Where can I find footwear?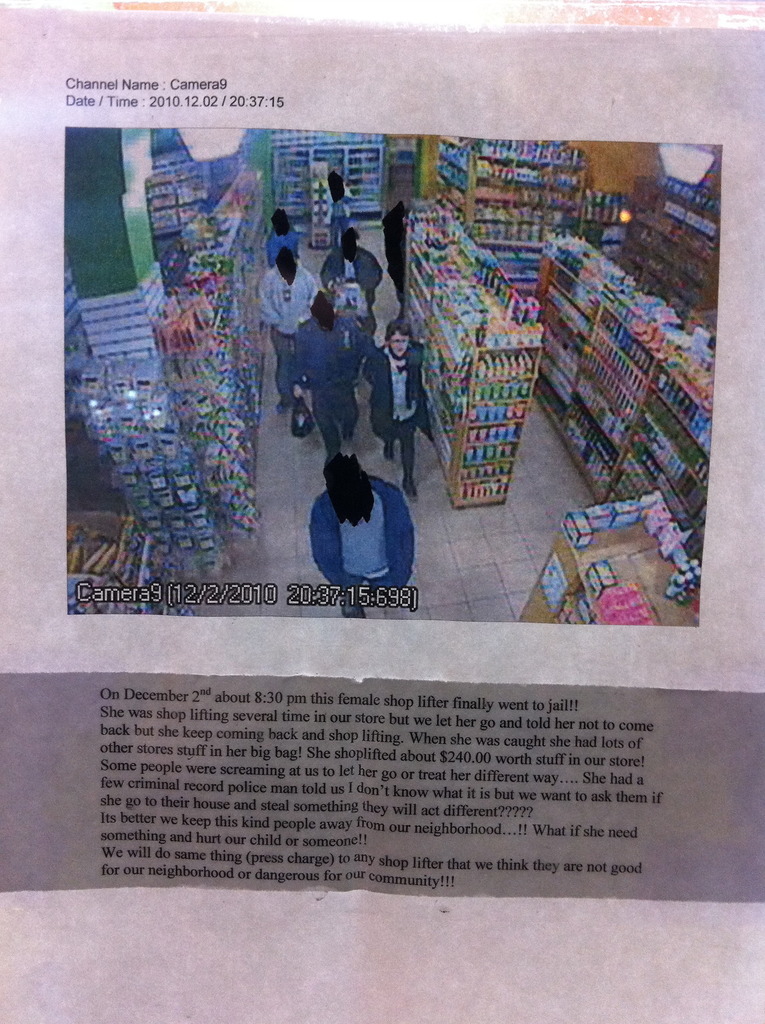
You can find it at 400, 479, 418, 505.
